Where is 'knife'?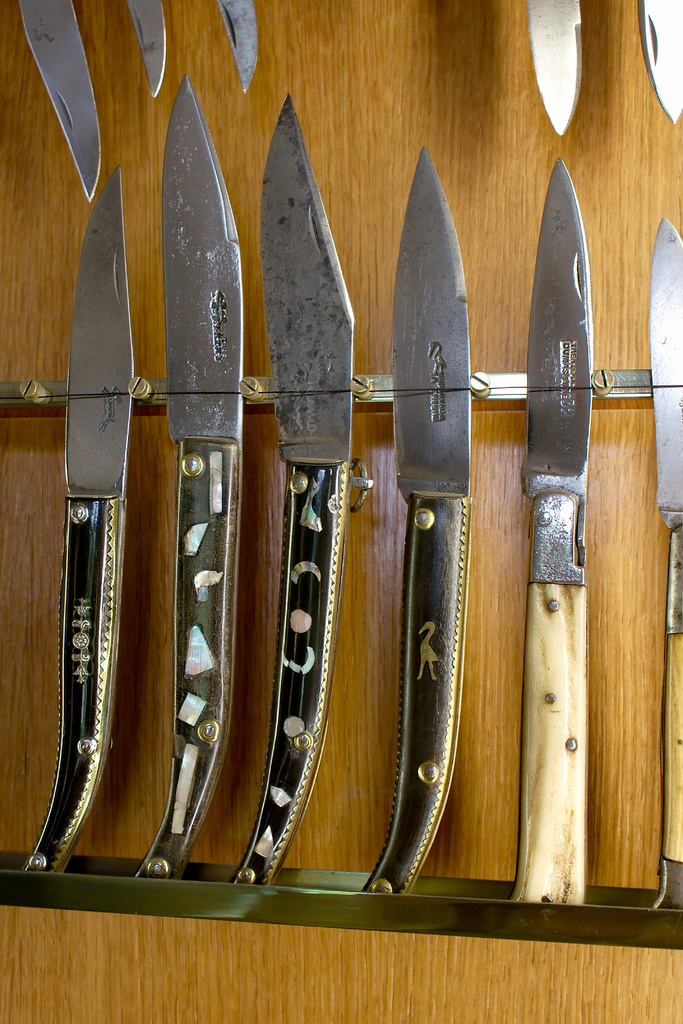
(left=166, top=77, right=252, bottom=888).
